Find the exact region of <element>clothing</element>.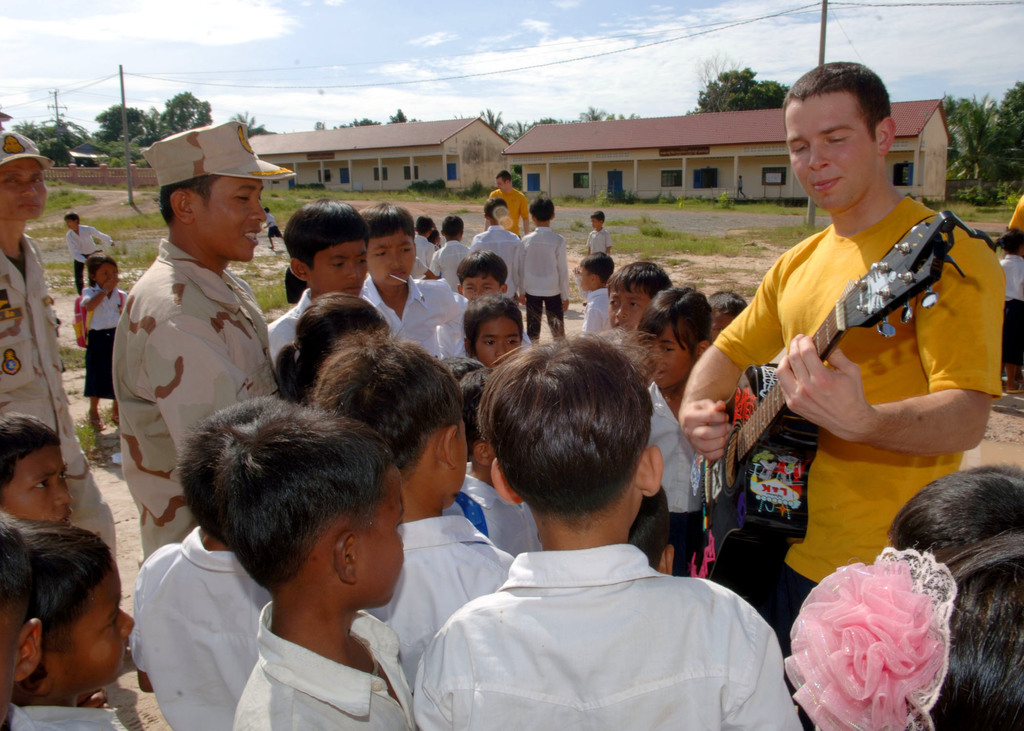
Exact region: (x1=0, y1=228, x2=119, y2=561).
